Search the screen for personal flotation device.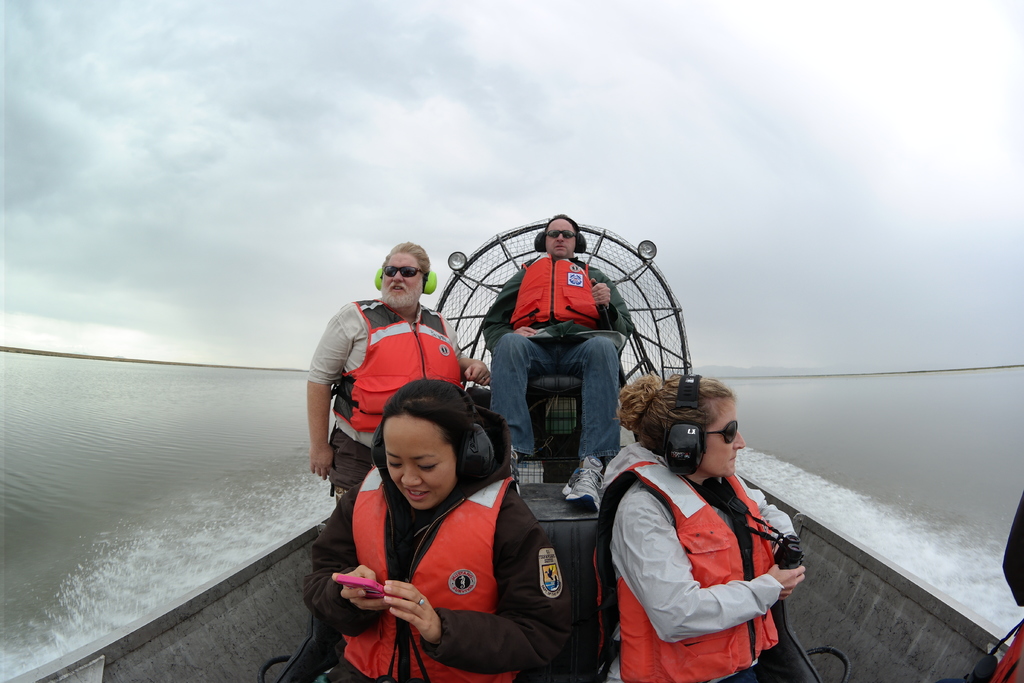
Found at [506,247,603,331].
